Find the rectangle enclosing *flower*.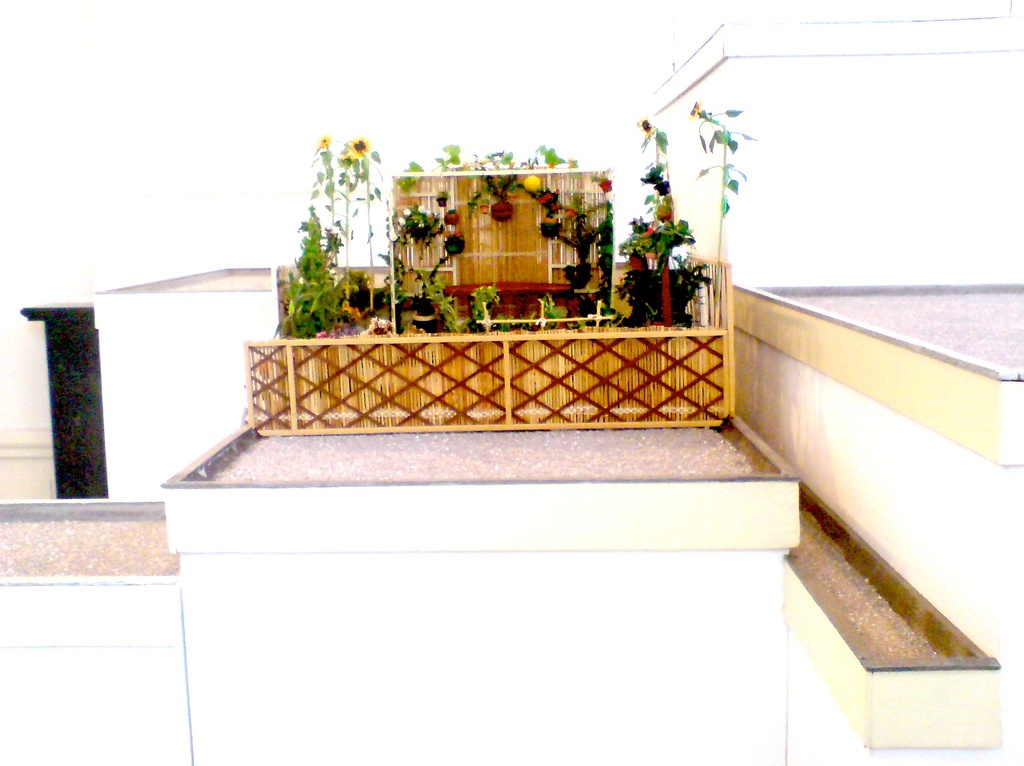
region(315, 135, 328, 150).
